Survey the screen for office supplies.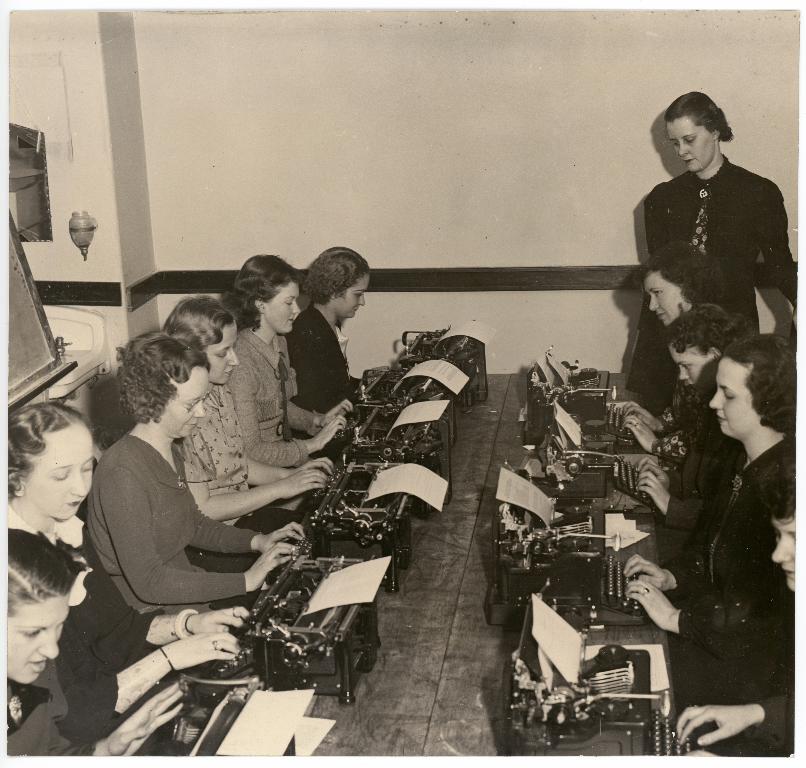
Survey found: <box>497,454,659,606</box>.
